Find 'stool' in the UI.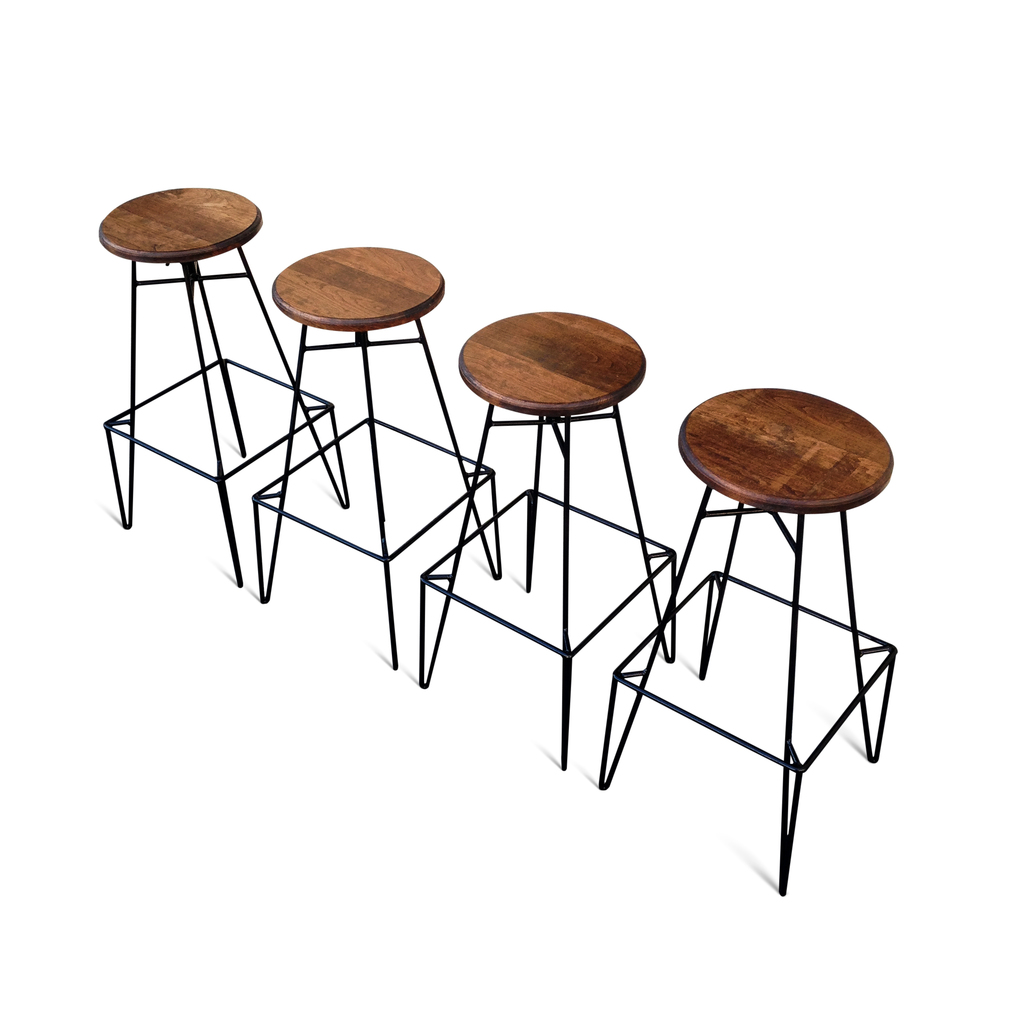
UI element at bbox=(593, 389, 898, 903).
